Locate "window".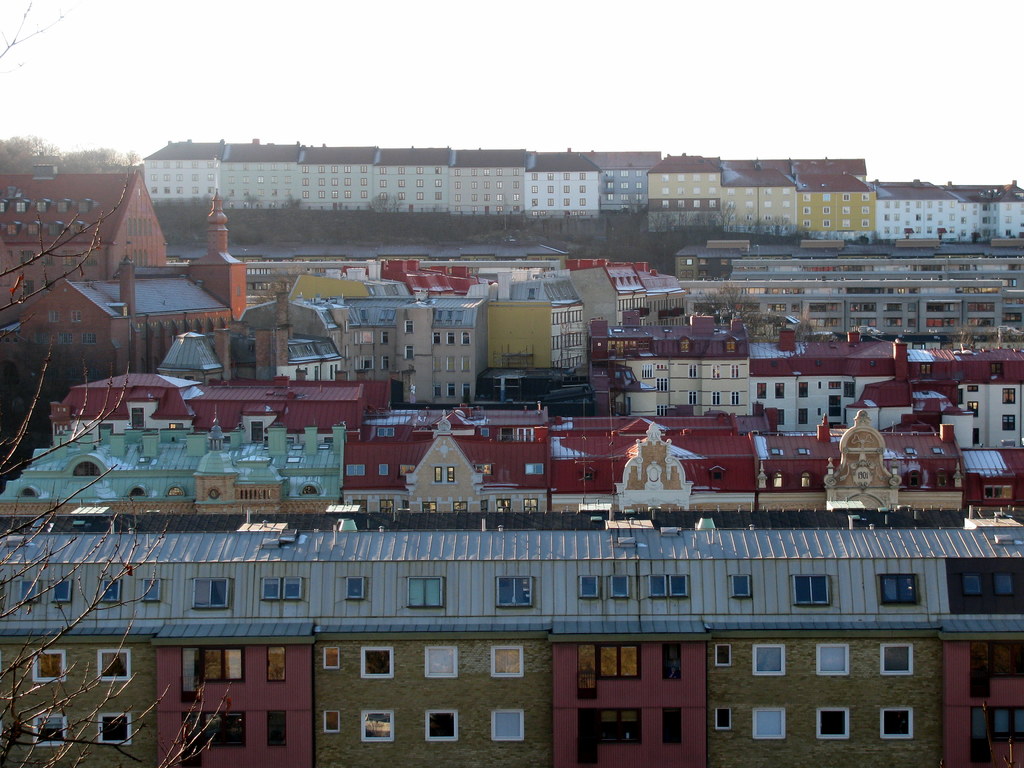
Bounding box: (74, 460, 104, 479).
